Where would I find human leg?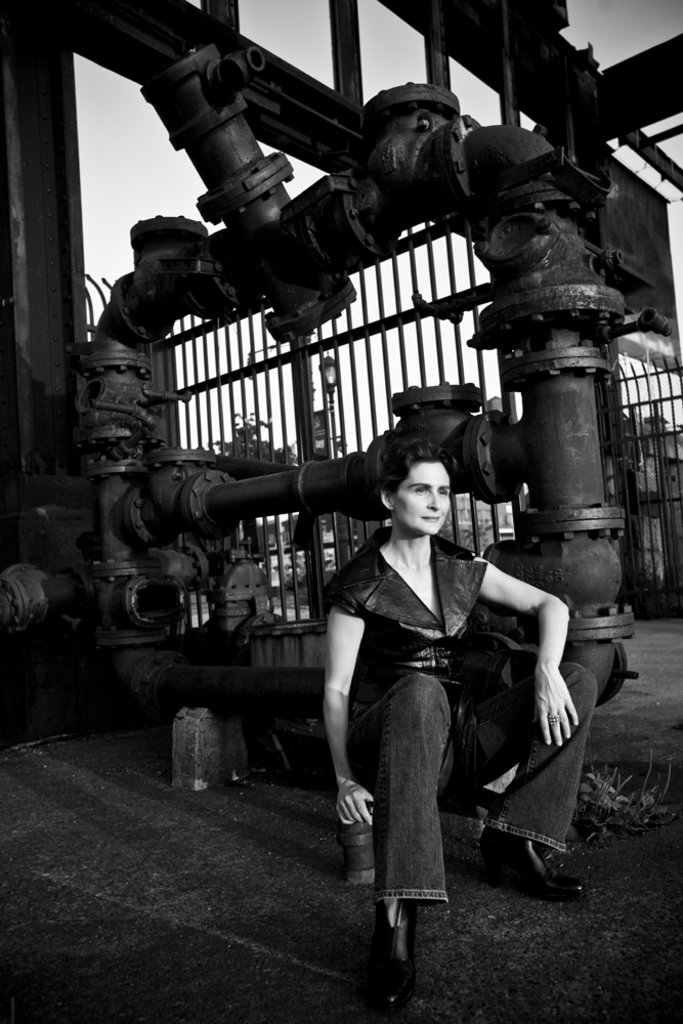
At x1=446, y1=663, x2=599, y2=894.
